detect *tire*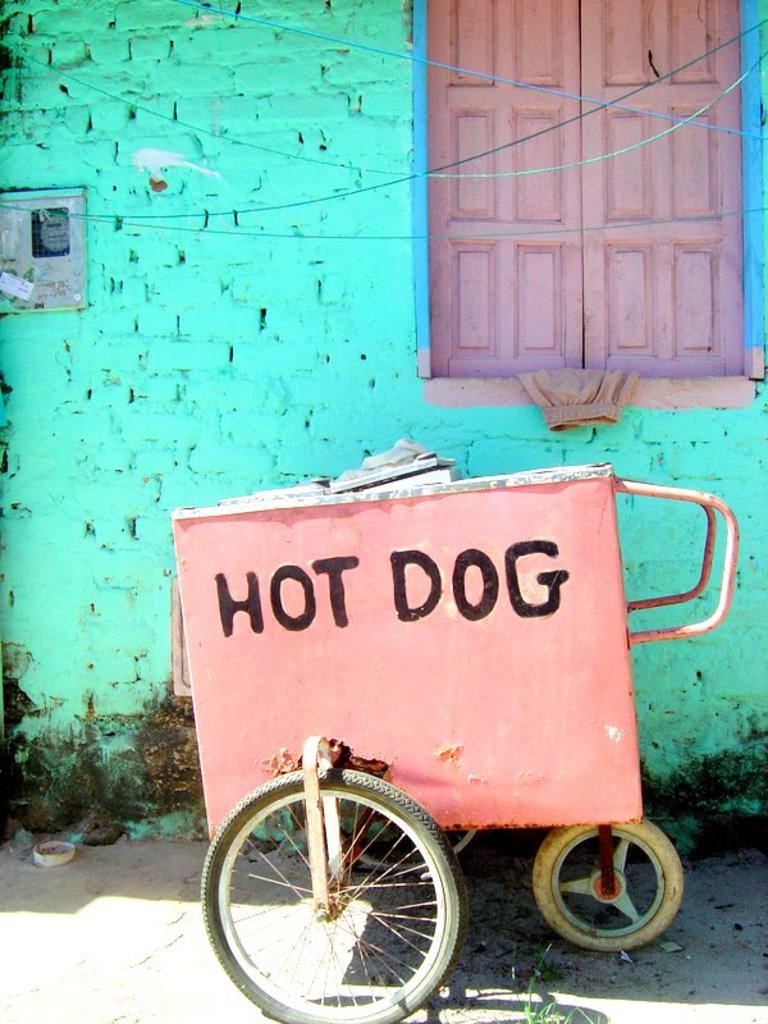
left=530, top=813, right=687, bottom=946
